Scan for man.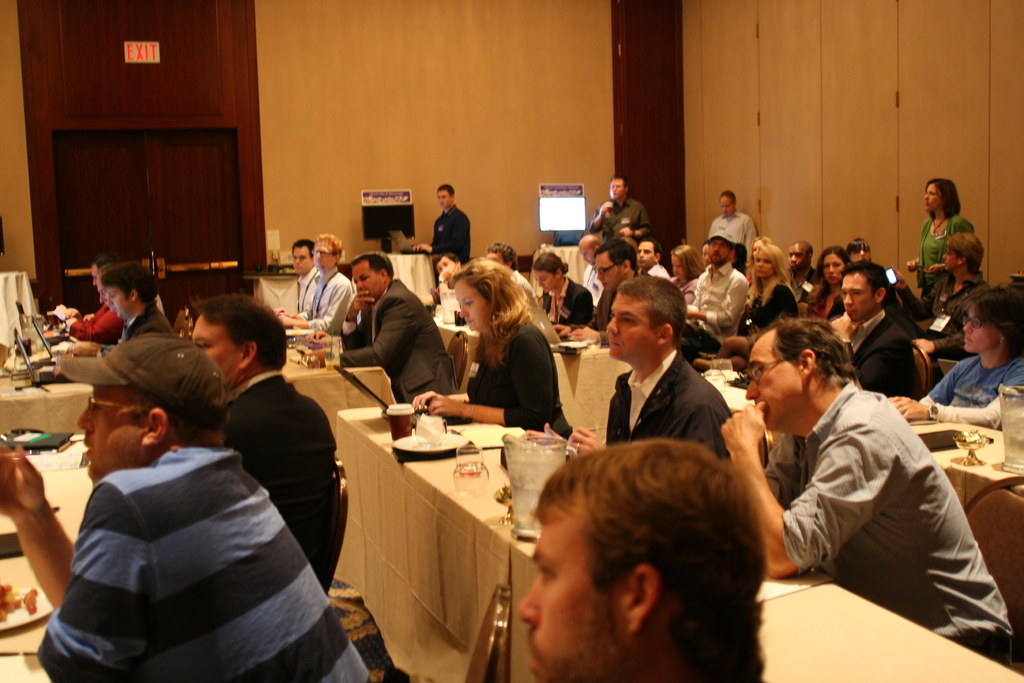
Scan result: rect(705, 188, 756, 284).
